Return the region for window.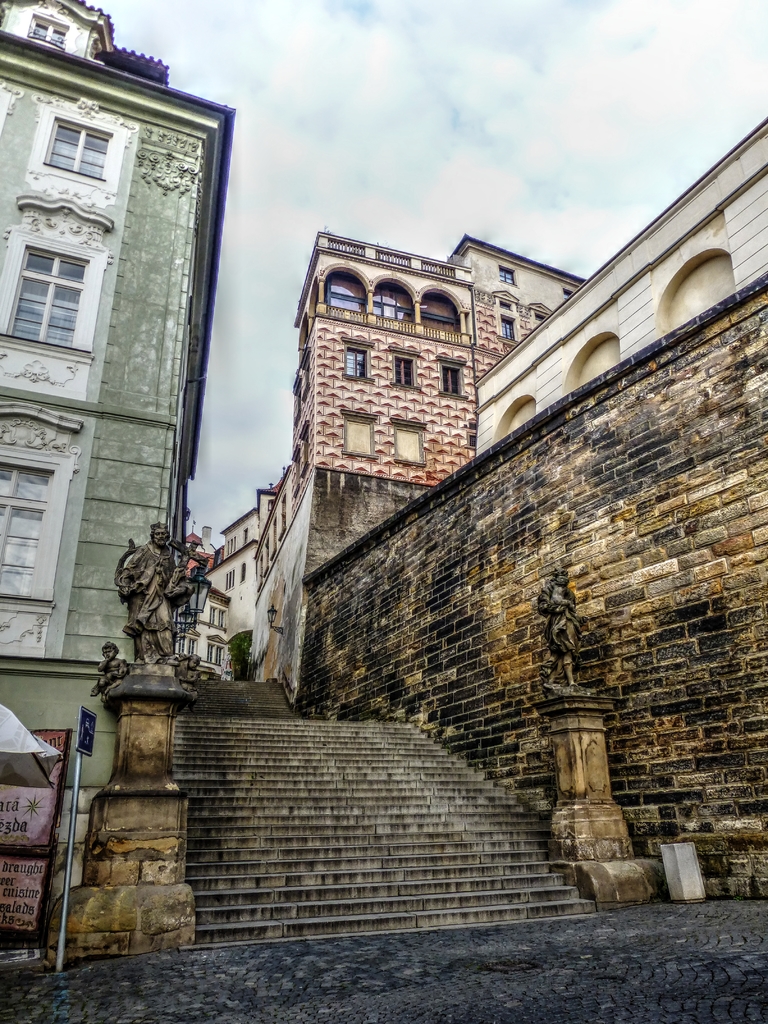
<region>443, 364, 464, 392</region>.
